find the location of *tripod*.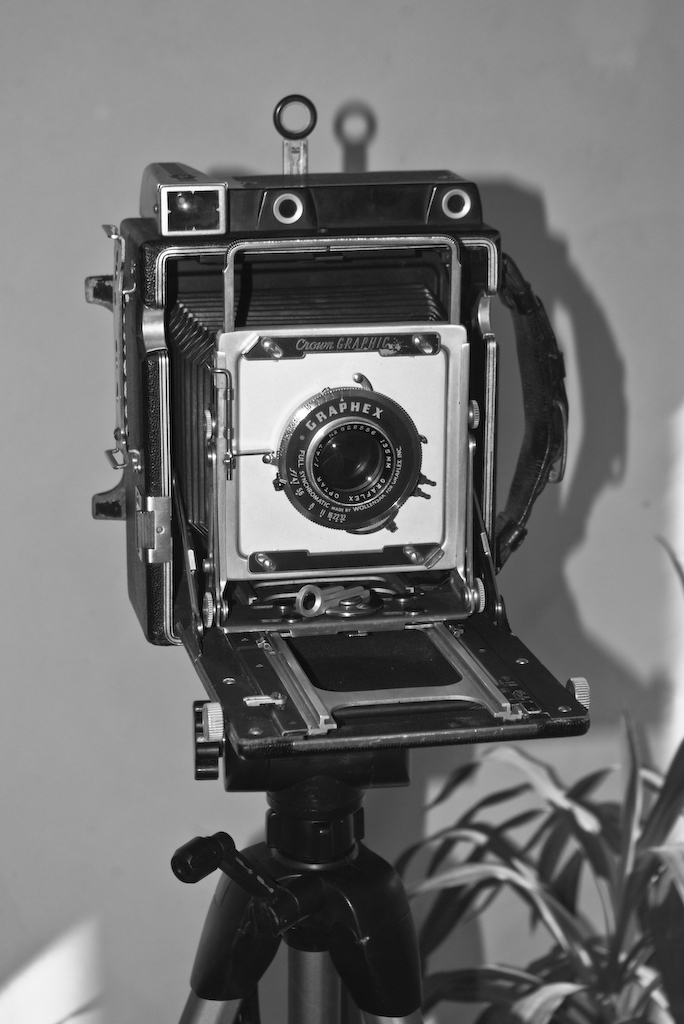
Location: (160,693,428,1023).
